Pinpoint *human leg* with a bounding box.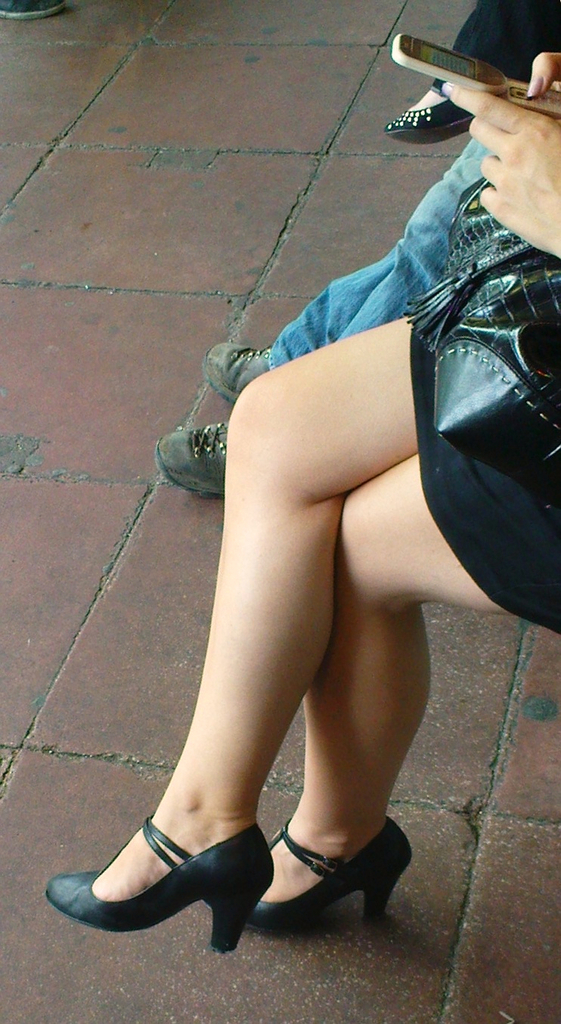
<region>206, 144, 485, 406</region>.
